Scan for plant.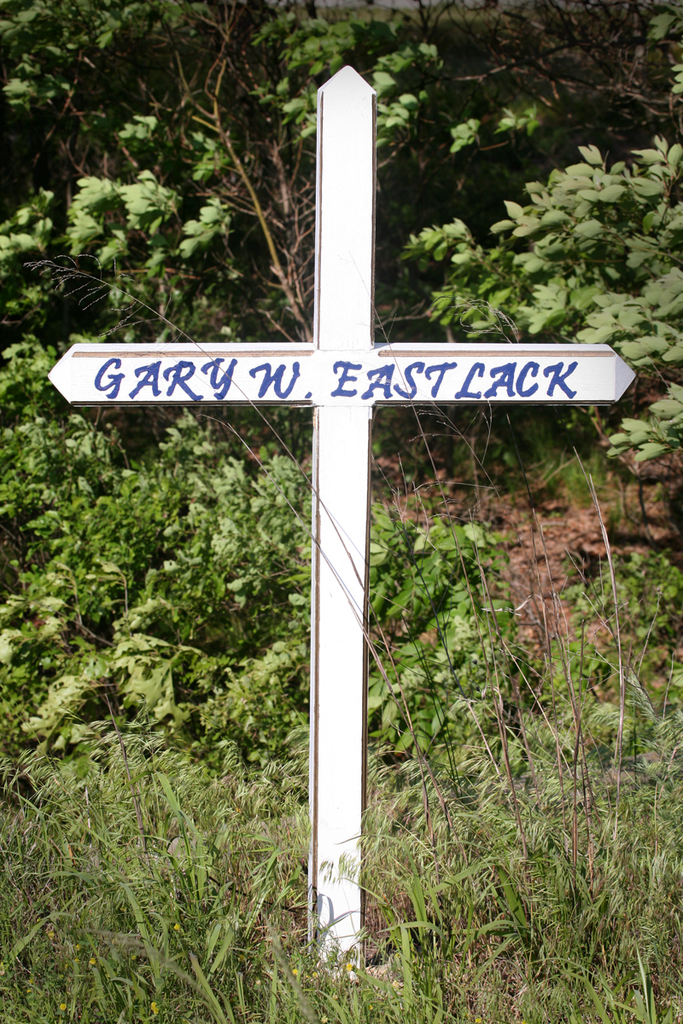
Scan result: <box>0,0,682,1023</box>.
